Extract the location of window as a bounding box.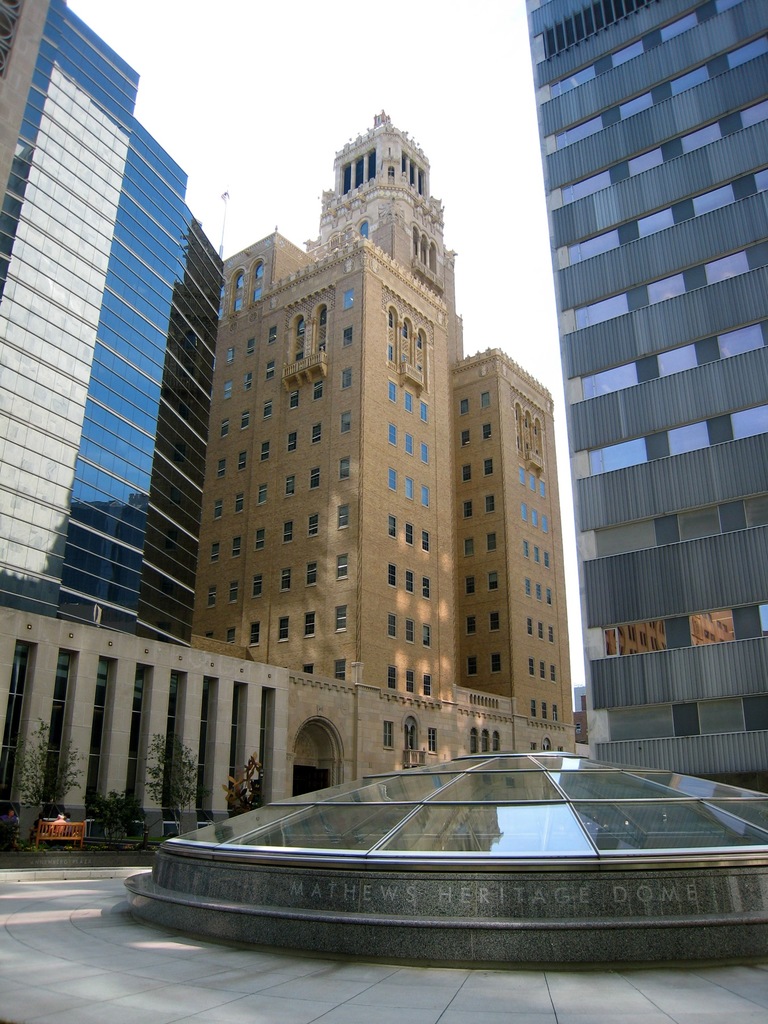
l=532, t=509, r=540, b=531.
